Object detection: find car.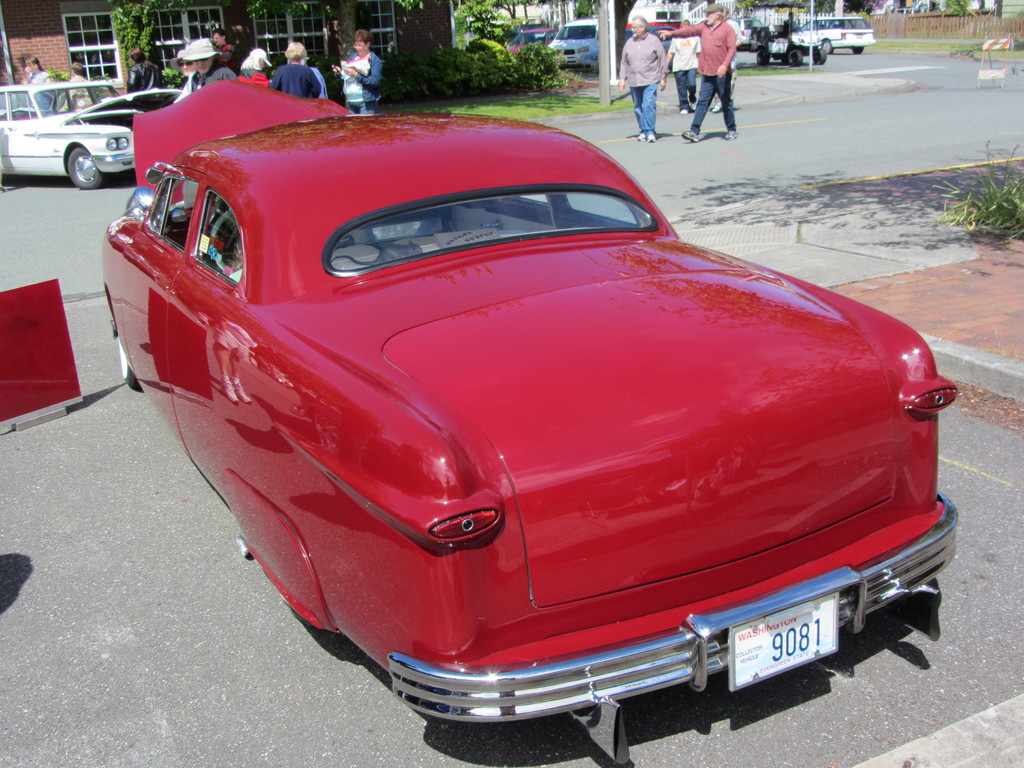
bbox=[104, 74, 960, 767].
